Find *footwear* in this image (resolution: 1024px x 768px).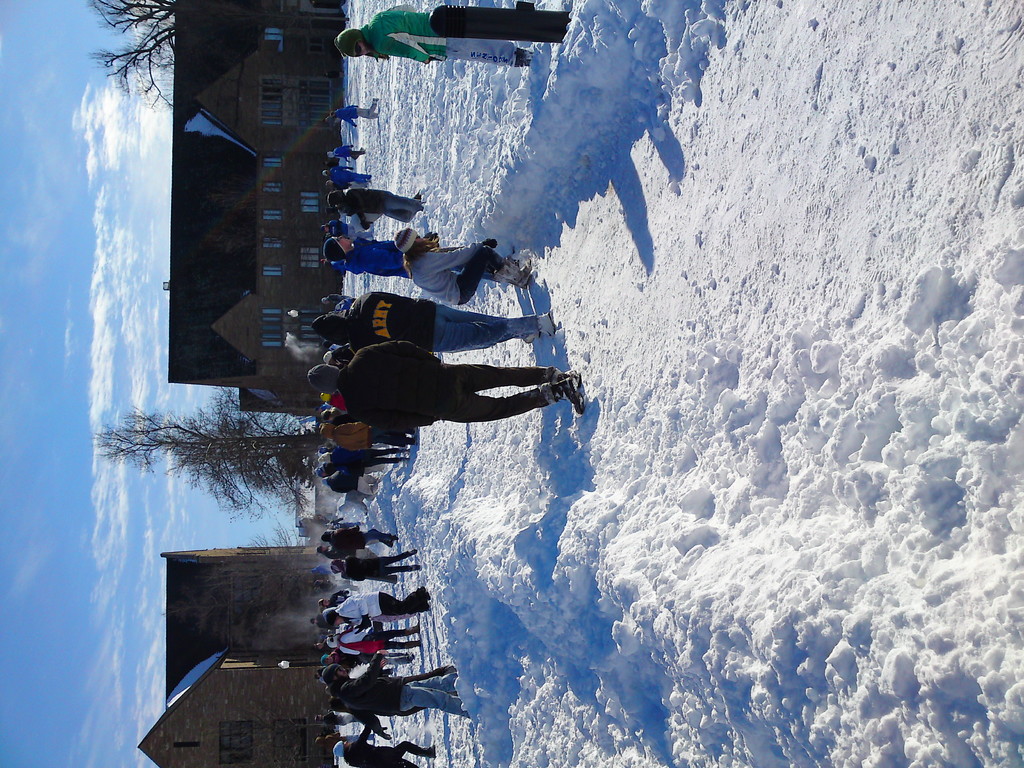
region(560, 374, 585, 412).
